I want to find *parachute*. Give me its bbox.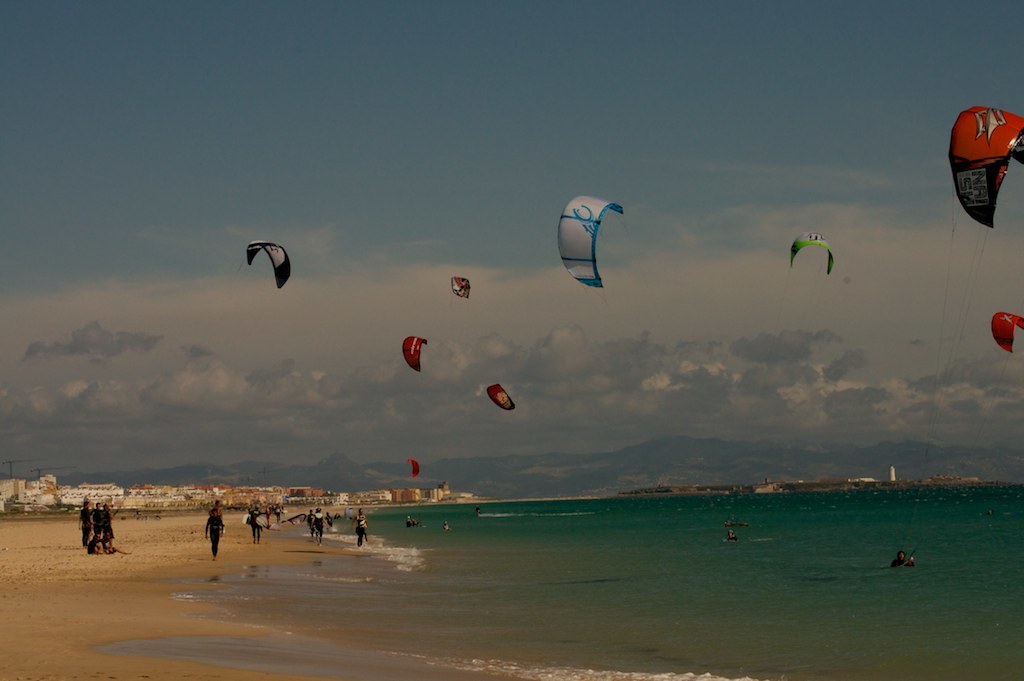
[x1=402, y1=332, x2=425, y2=375].
